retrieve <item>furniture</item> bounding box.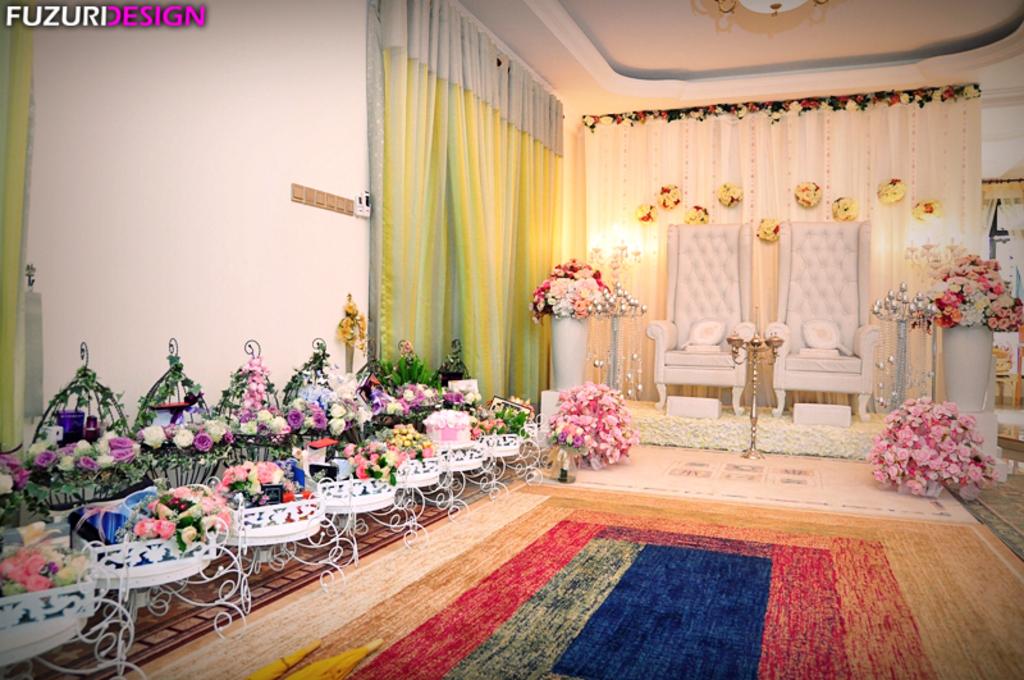
Bounding box: [x1=763, y1=216, x2=879, y2=416].
